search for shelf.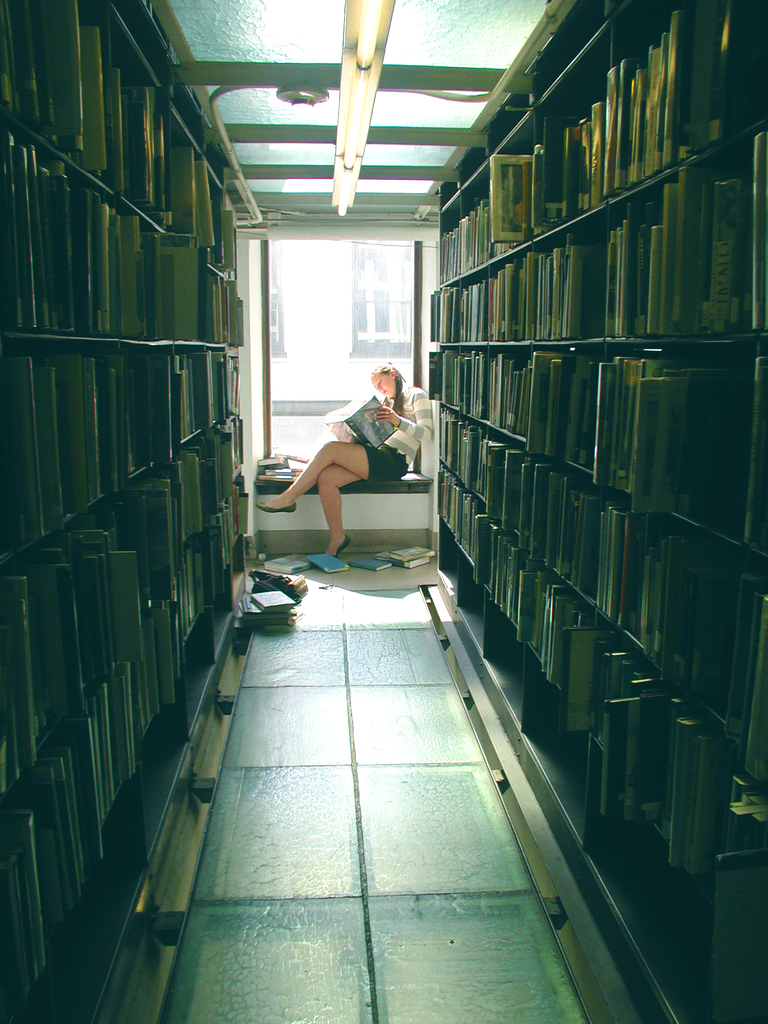
Found at x1=0, y1=475, x2=170, y2=783.
